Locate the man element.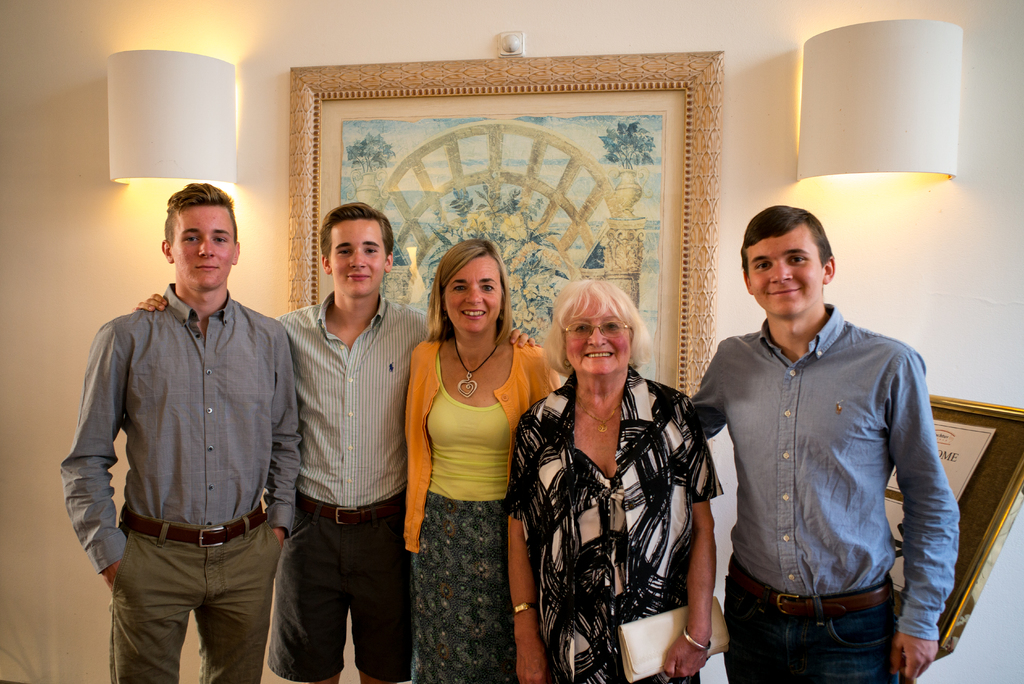
Element bbox: region(686, 202, 966, 683).
